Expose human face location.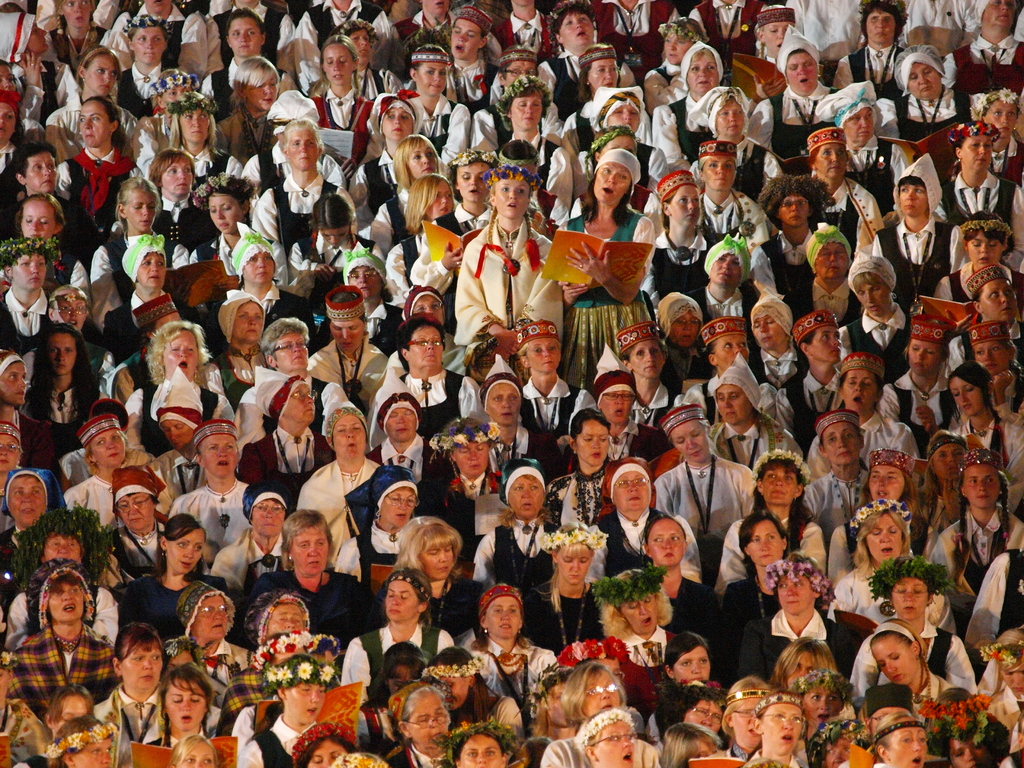
Exposed at [614,471,650,507].
